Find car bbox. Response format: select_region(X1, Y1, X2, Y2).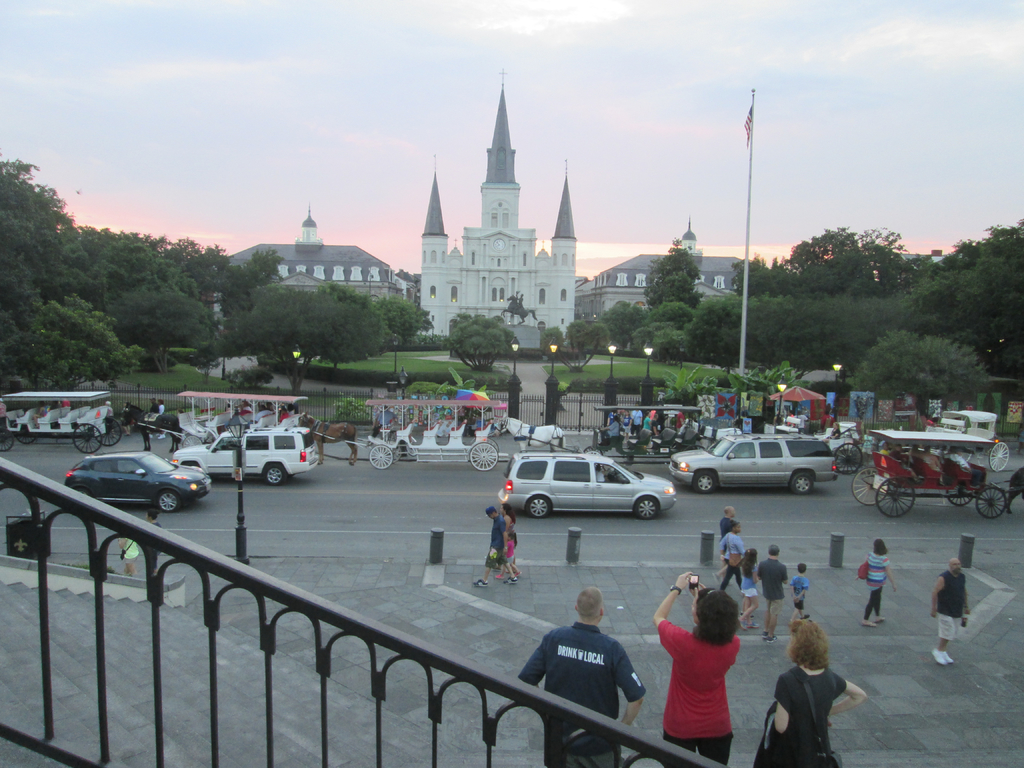
select_region(67, 450, 211, 509).
